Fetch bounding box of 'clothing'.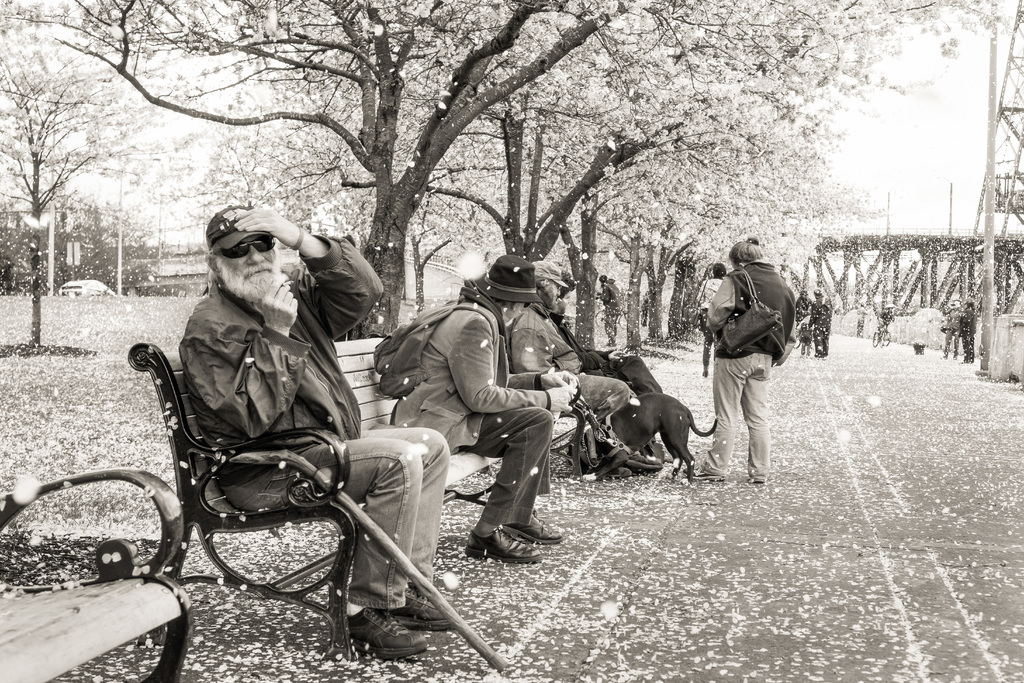
Bbox: (385,289,554,539).
